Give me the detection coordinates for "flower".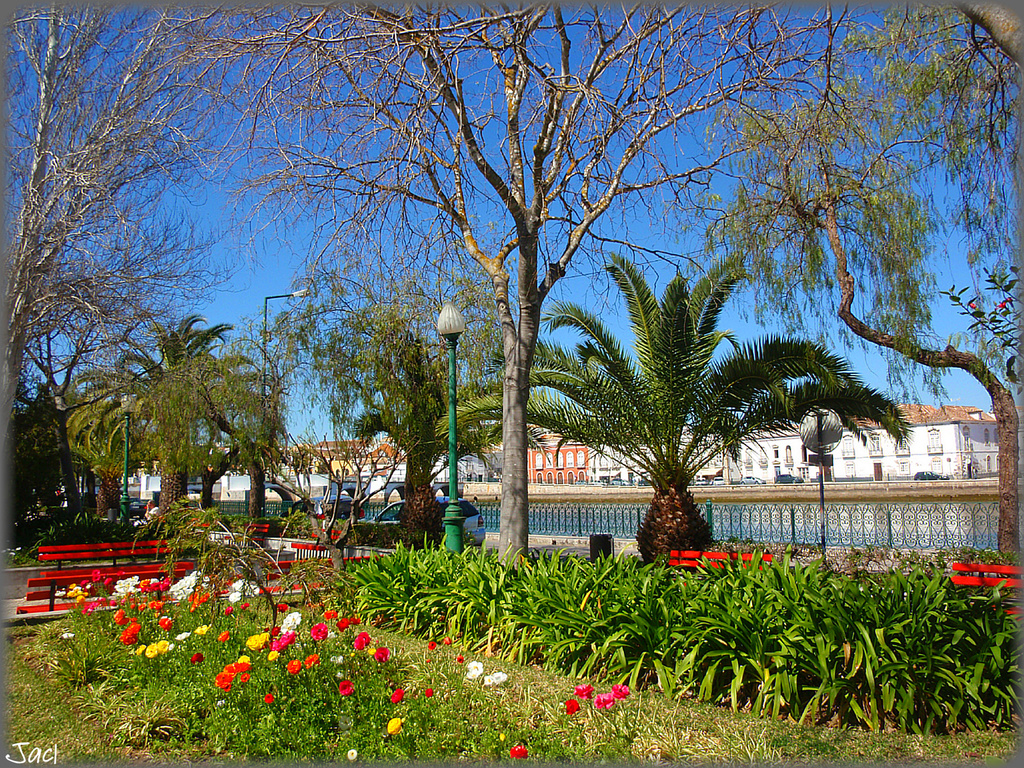
[157,616,179,635].
